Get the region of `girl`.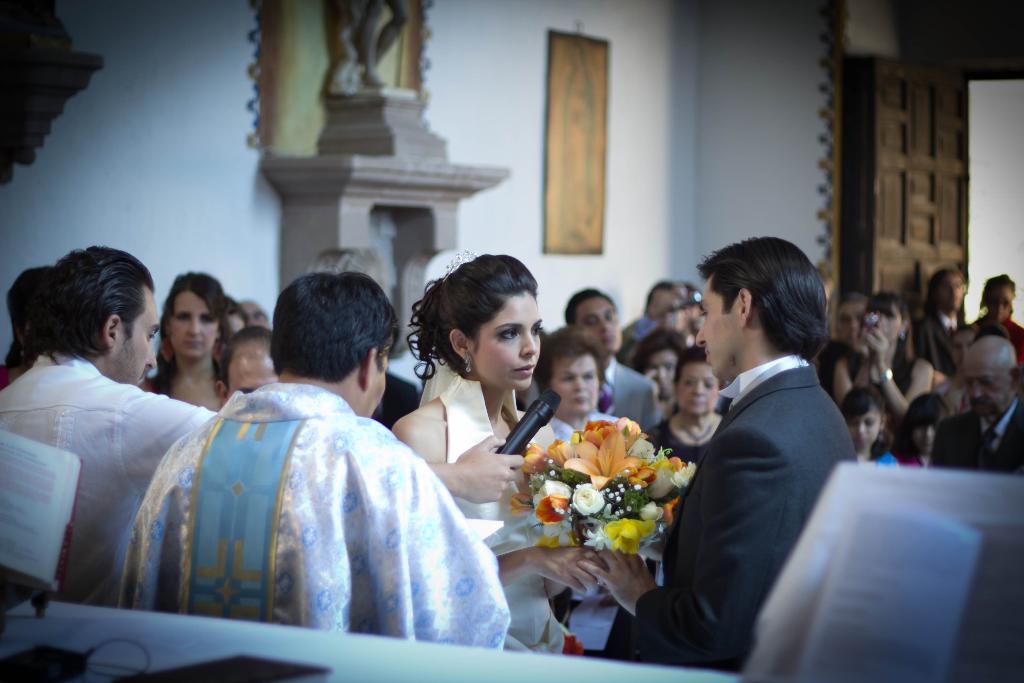
(897, 391, 958, 466).
